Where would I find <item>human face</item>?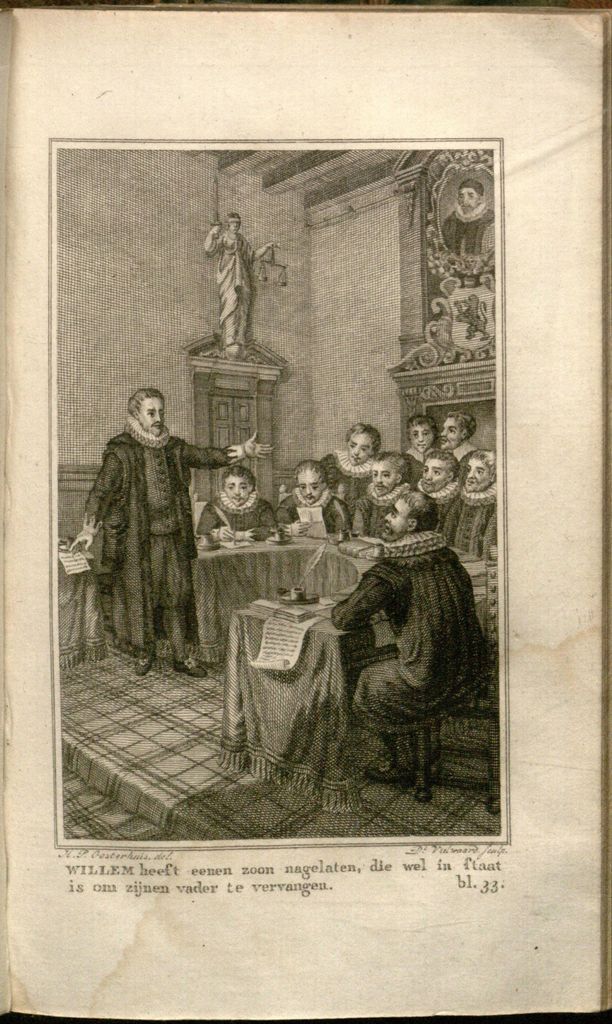
At [421, 458, 446, 495].
